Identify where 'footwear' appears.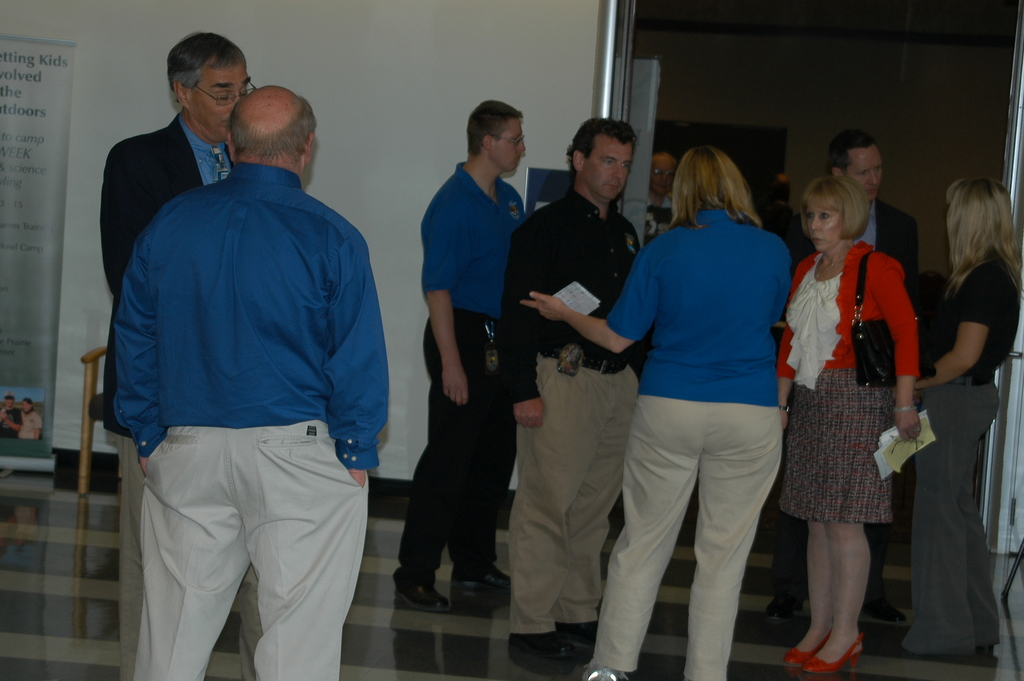
Appears at bbox=[397, 582, 447, 611].
